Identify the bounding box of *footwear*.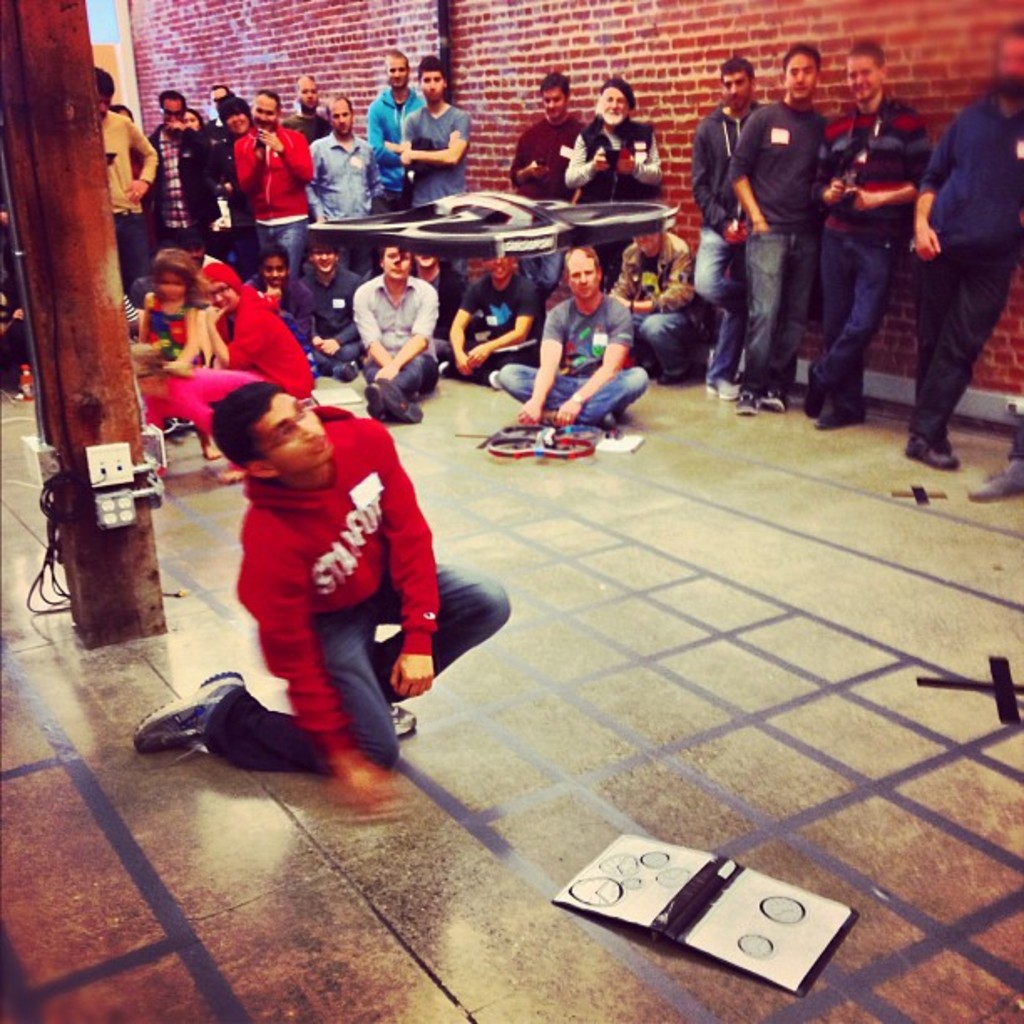
detection(137, 673, 239, 755).
